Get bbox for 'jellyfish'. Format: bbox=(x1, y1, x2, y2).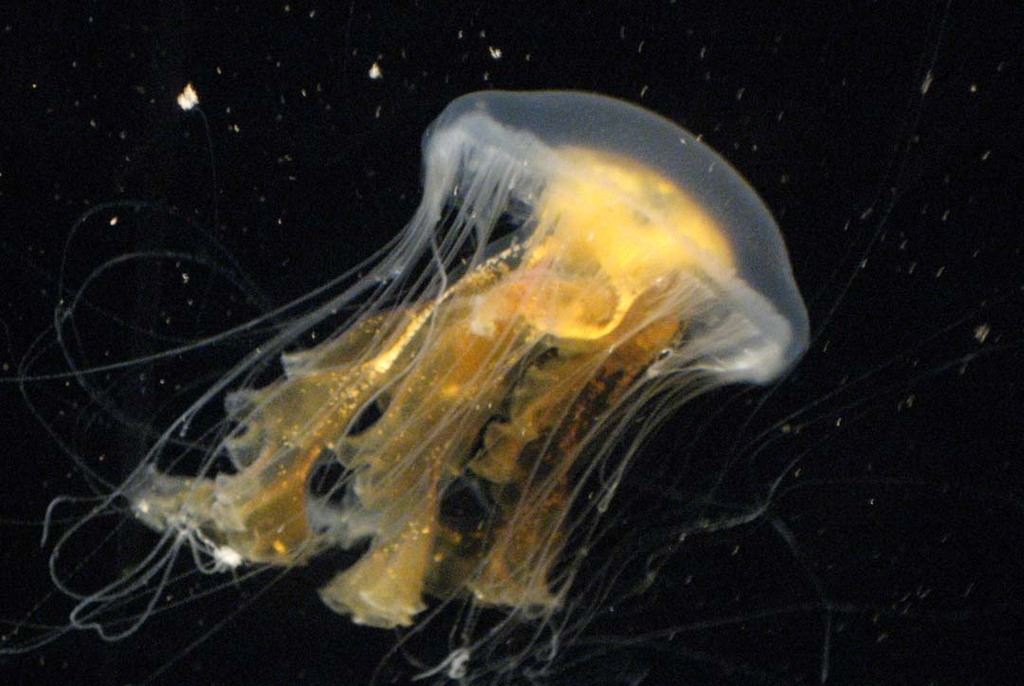
bbox=(0, 85, 812, 683).
